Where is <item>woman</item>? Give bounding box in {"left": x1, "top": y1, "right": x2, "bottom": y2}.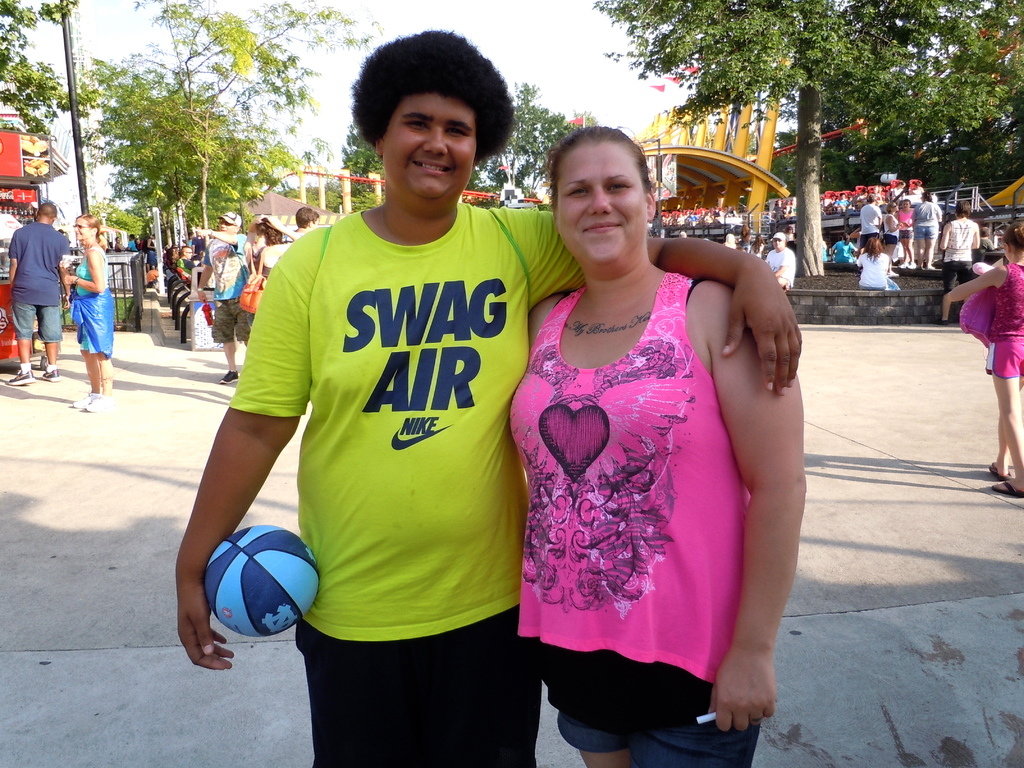
{"left": 852, "top": 237, "right": 890, "bottom": 289}.
